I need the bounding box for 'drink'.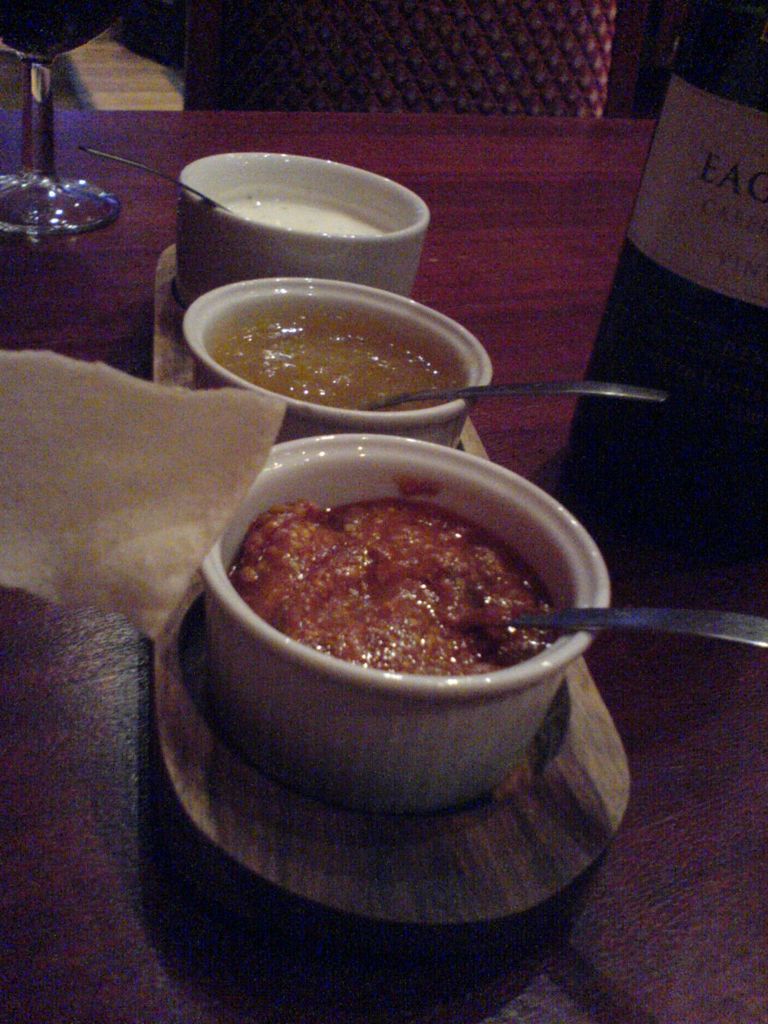
Here it is: pyautogui.locateOnScreen(565, 0, 767, 542).
